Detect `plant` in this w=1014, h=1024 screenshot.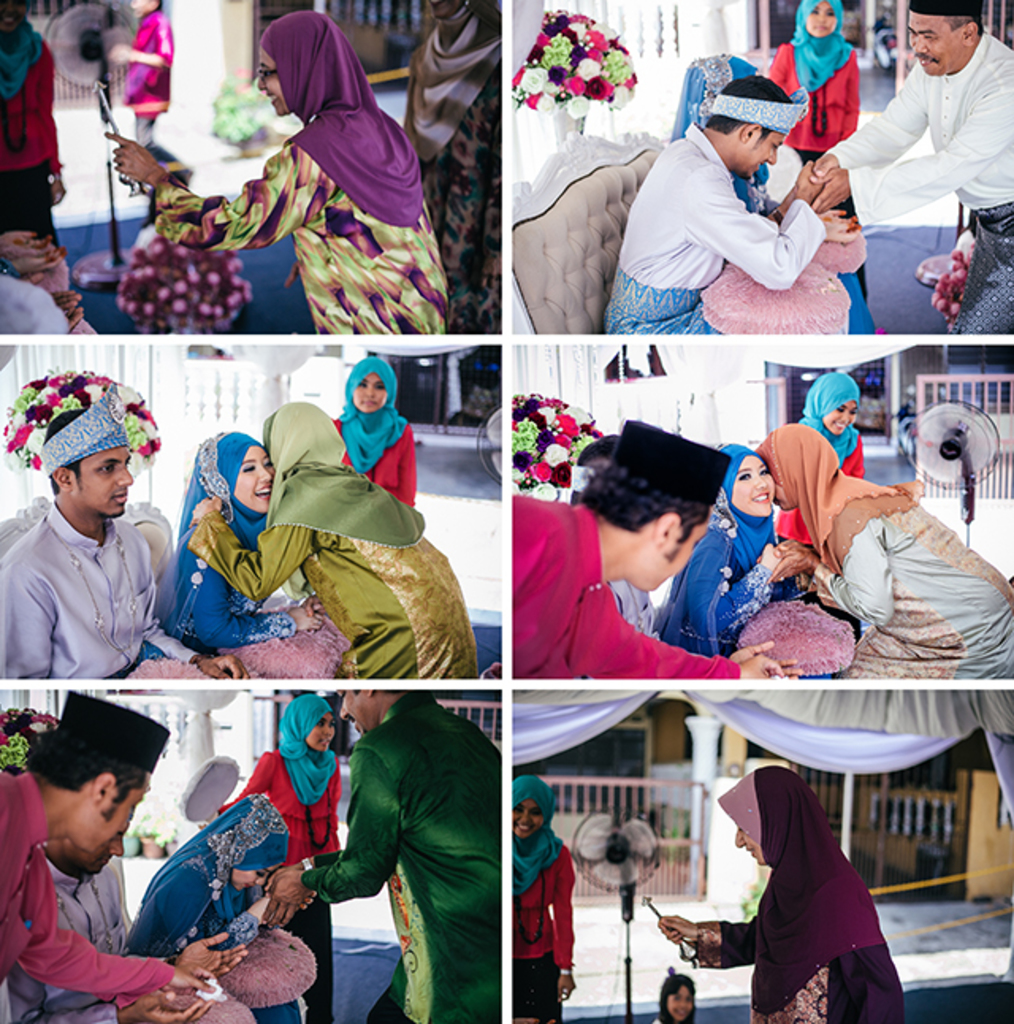
Detection: region(502, 0, 640, 163).
